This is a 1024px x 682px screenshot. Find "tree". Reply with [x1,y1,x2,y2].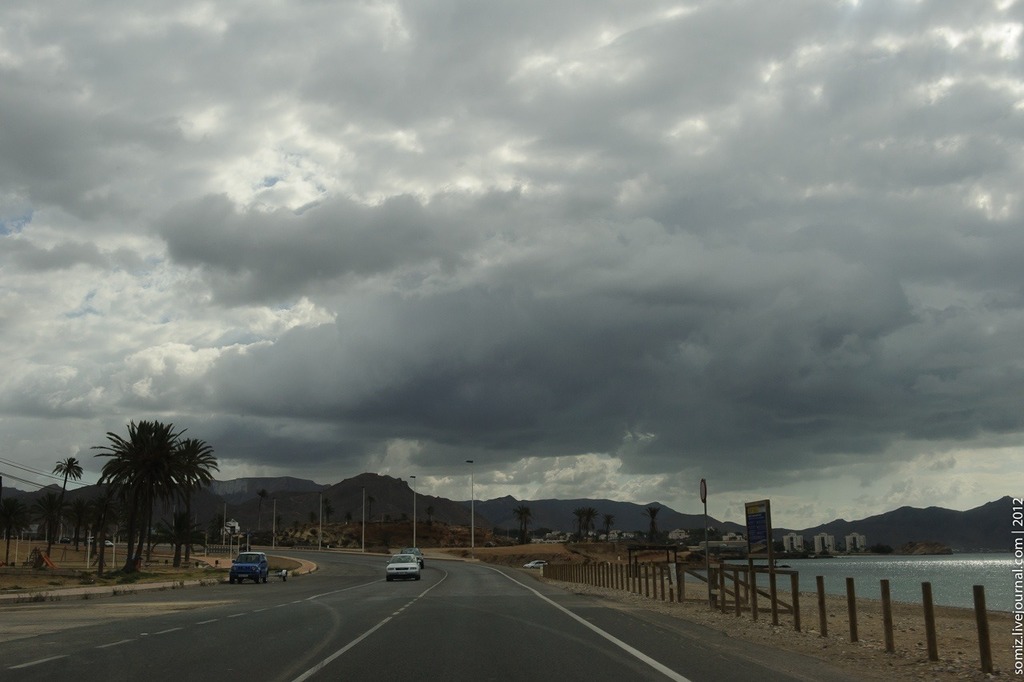
[309,514,318,526].
